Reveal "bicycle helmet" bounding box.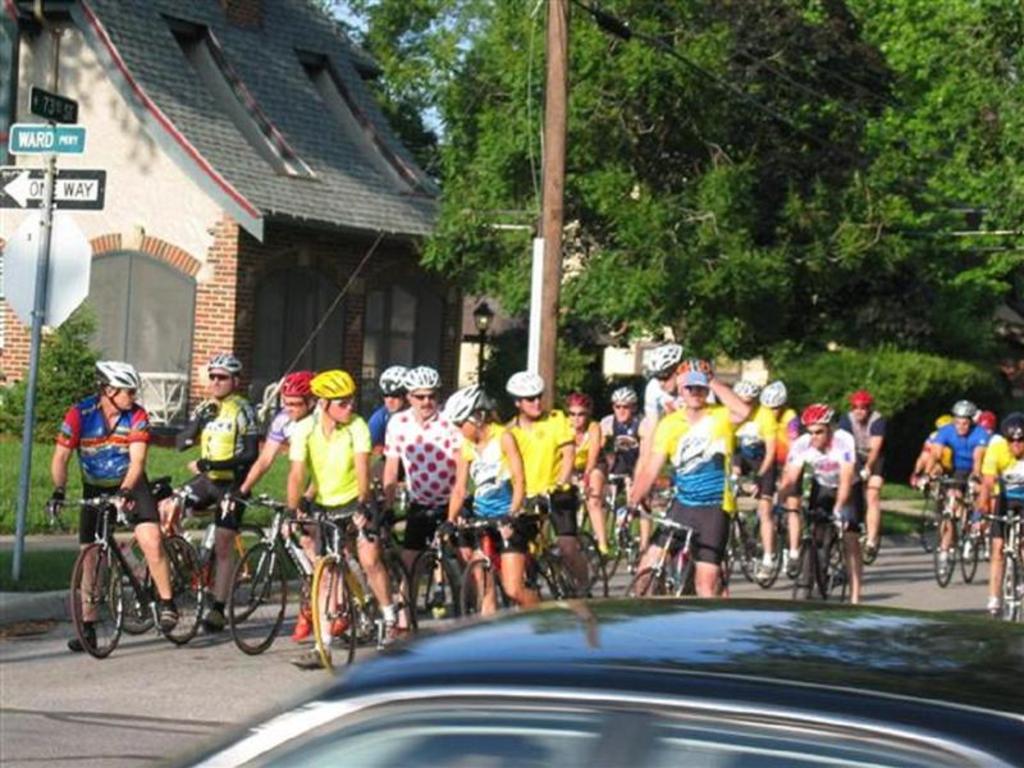
Revealed: 440, 380, 495, 430.
